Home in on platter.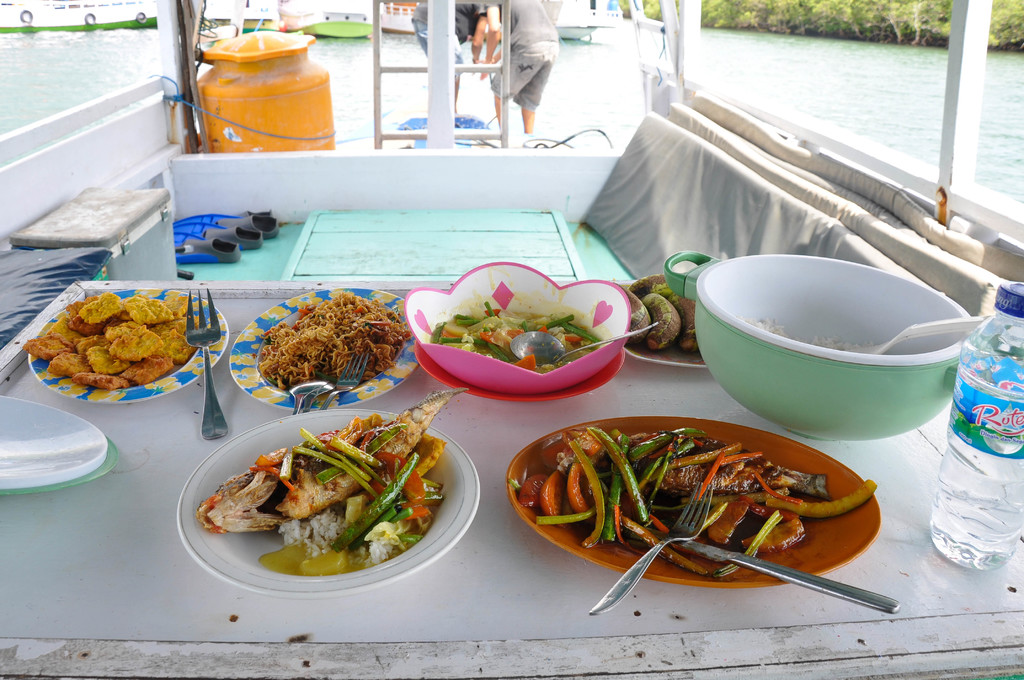
Homed in at box(178, 409, 476, 597).
